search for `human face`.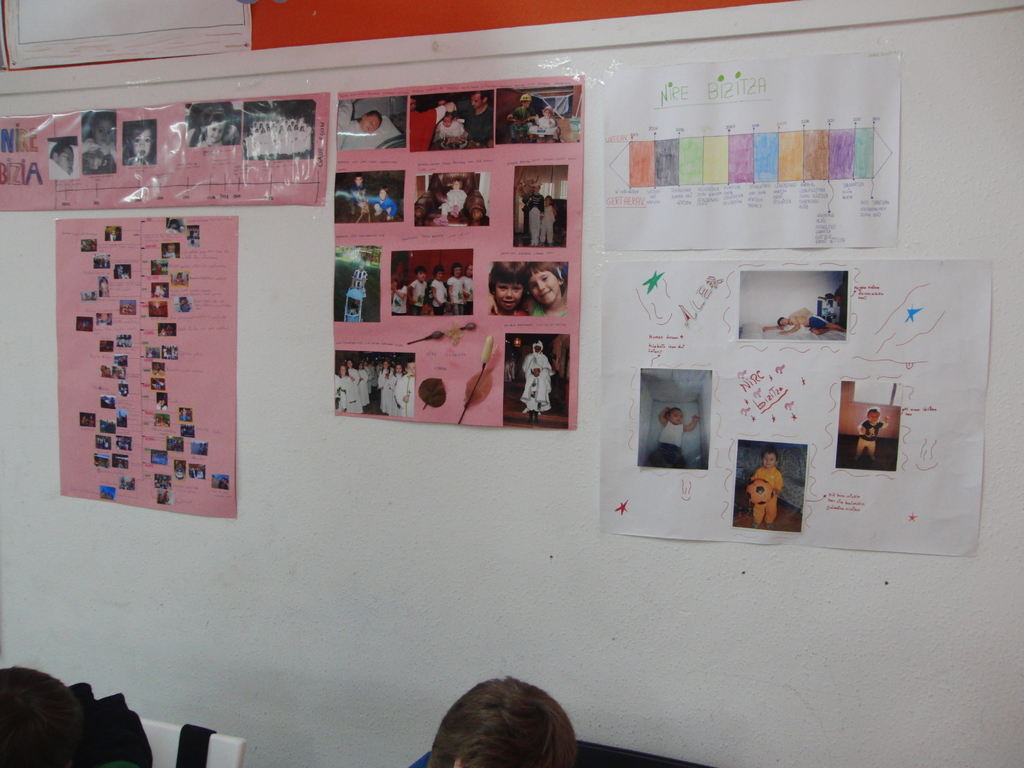
Found at box(664, 405, 684, 425).
